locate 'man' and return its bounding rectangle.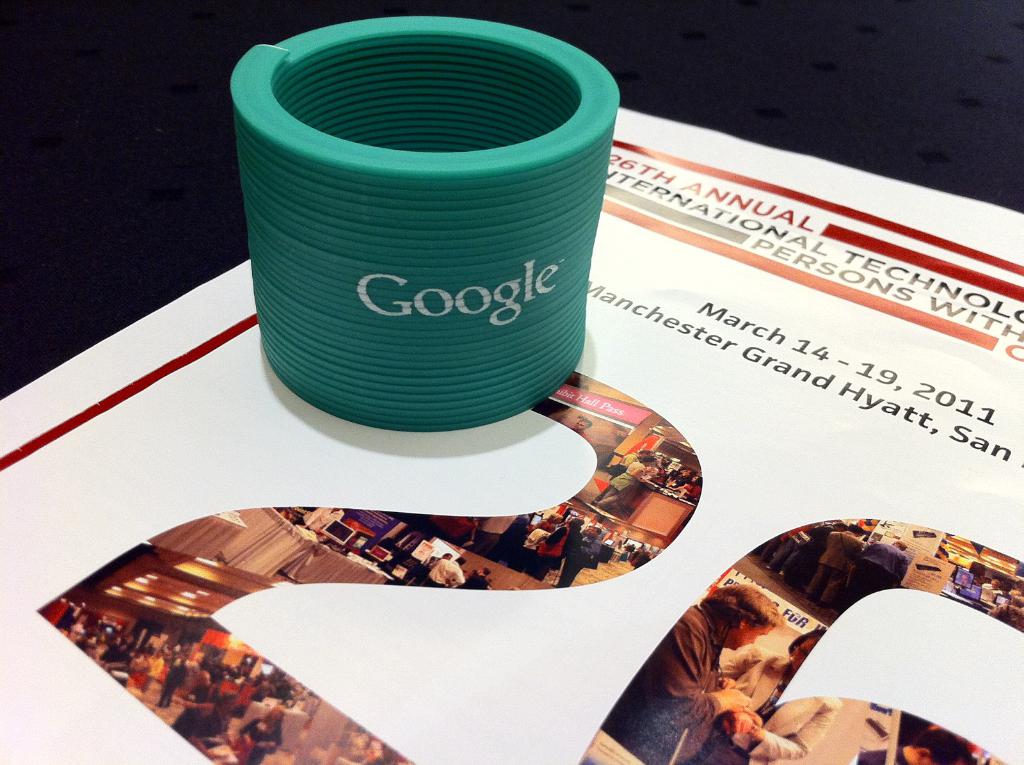
(x1=573, y1=584, x2=779, y2=764).
